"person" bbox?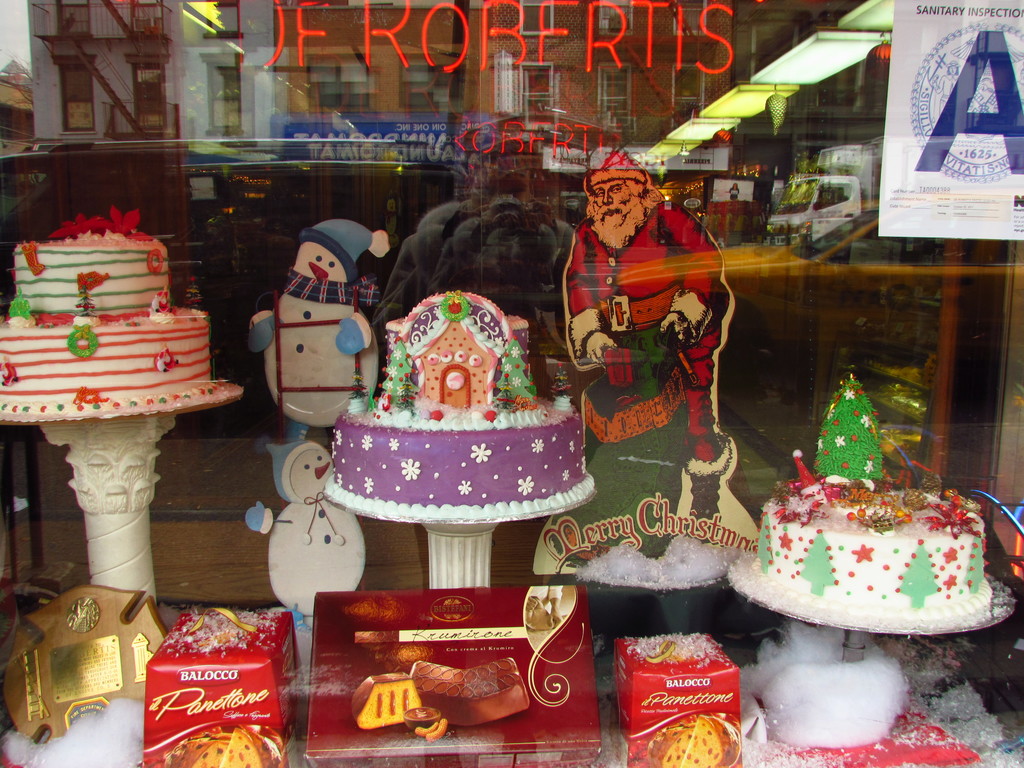
564, 167, 733, 527
